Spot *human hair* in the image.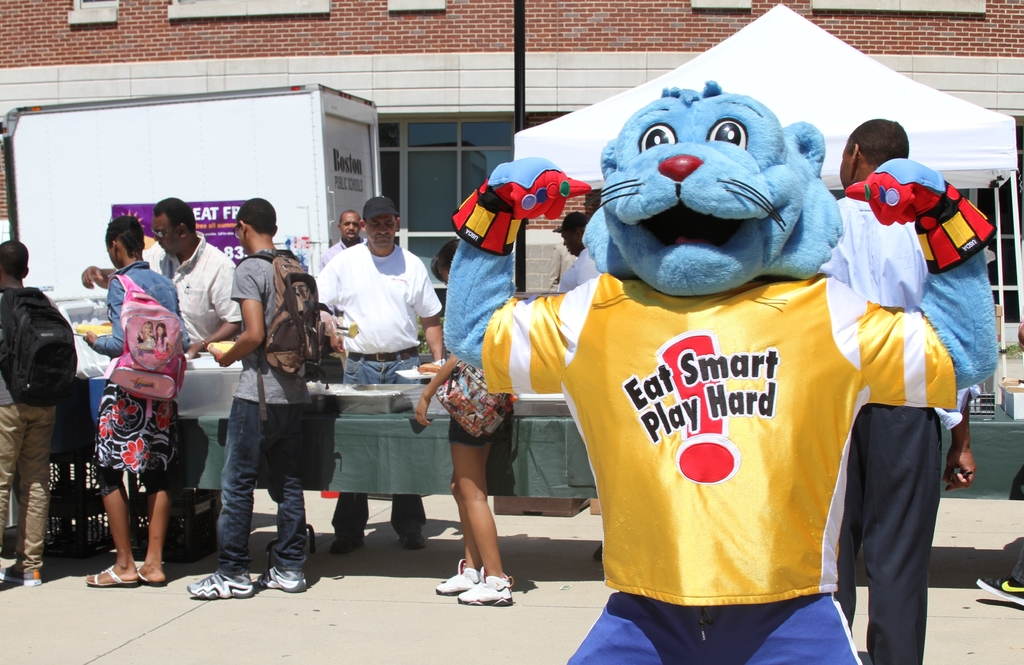
*human hair* found at x1=159, y1=197, x2=189, y2=233.
